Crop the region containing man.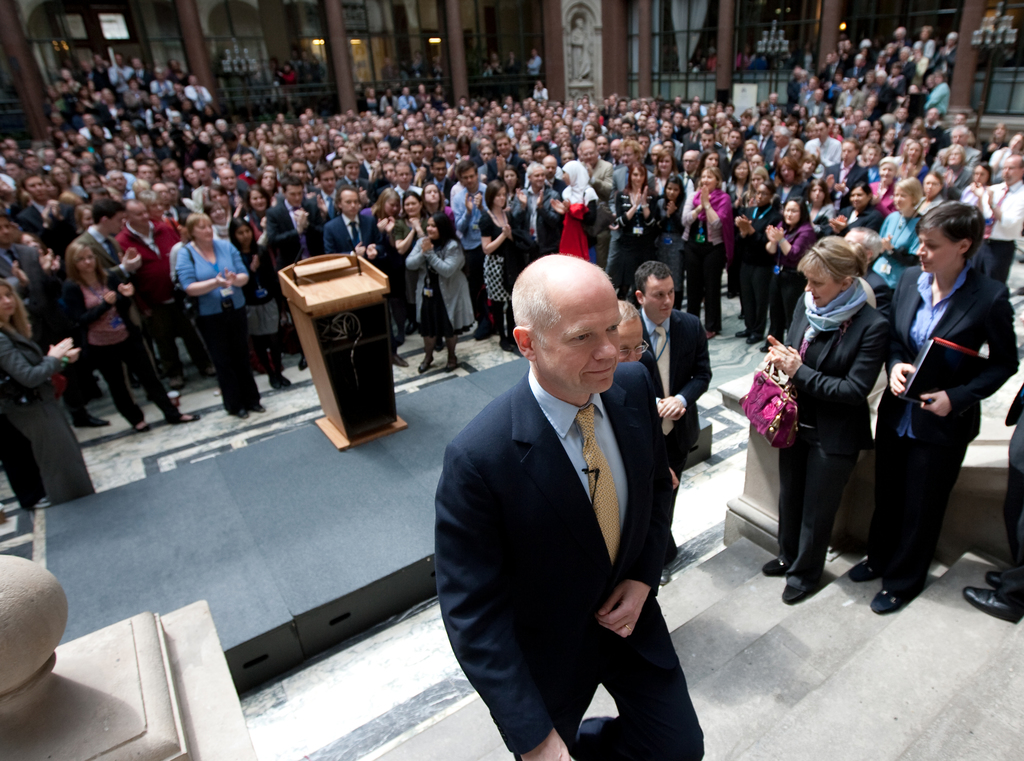
Crop region: [695, 126, 719, 157].
